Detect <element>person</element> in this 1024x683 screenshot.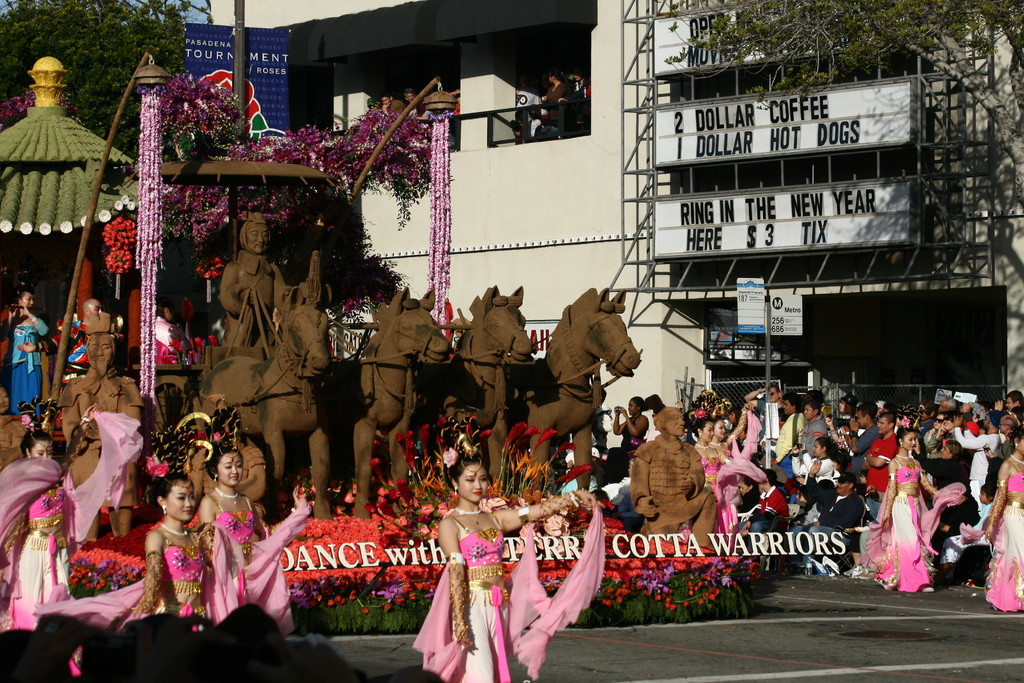
Detection: x1=873 y1=420 x2=948 y2=603.
